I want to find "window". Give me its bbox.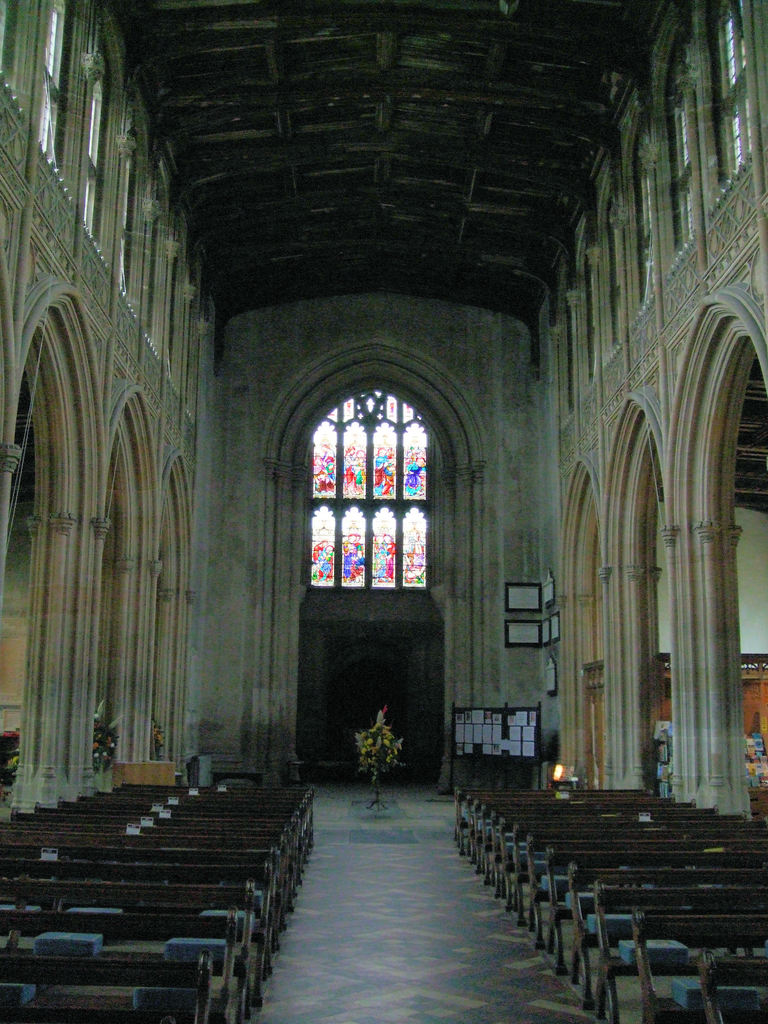
[27,0,69,169].
